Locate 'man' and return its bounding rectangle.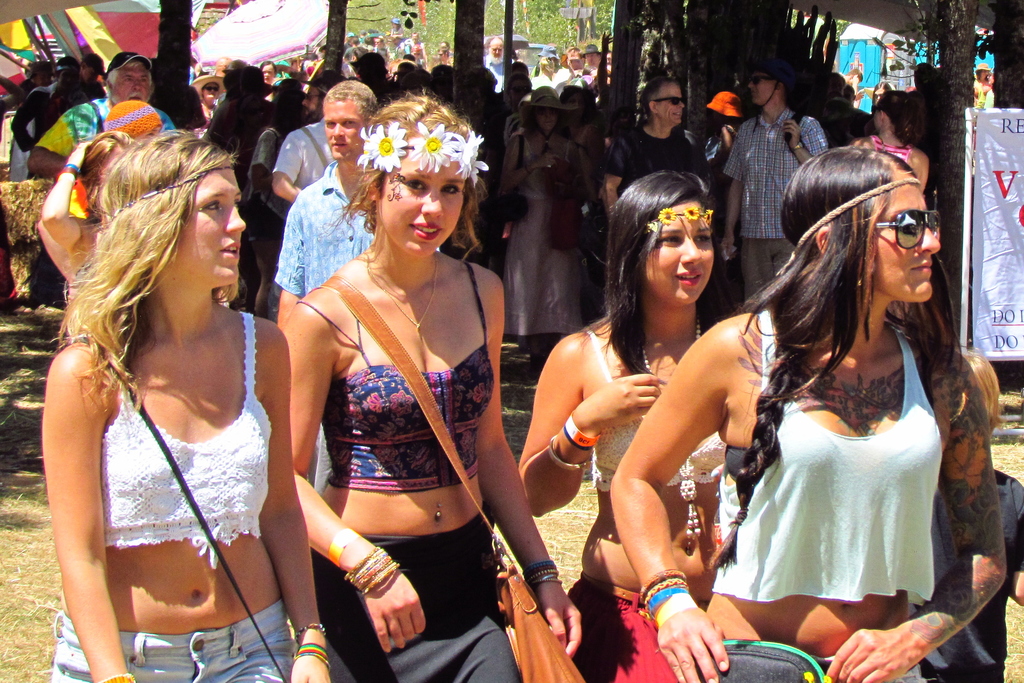
{"x1": 723, "y1": 57, "x2": 830, "y2": 308}.
